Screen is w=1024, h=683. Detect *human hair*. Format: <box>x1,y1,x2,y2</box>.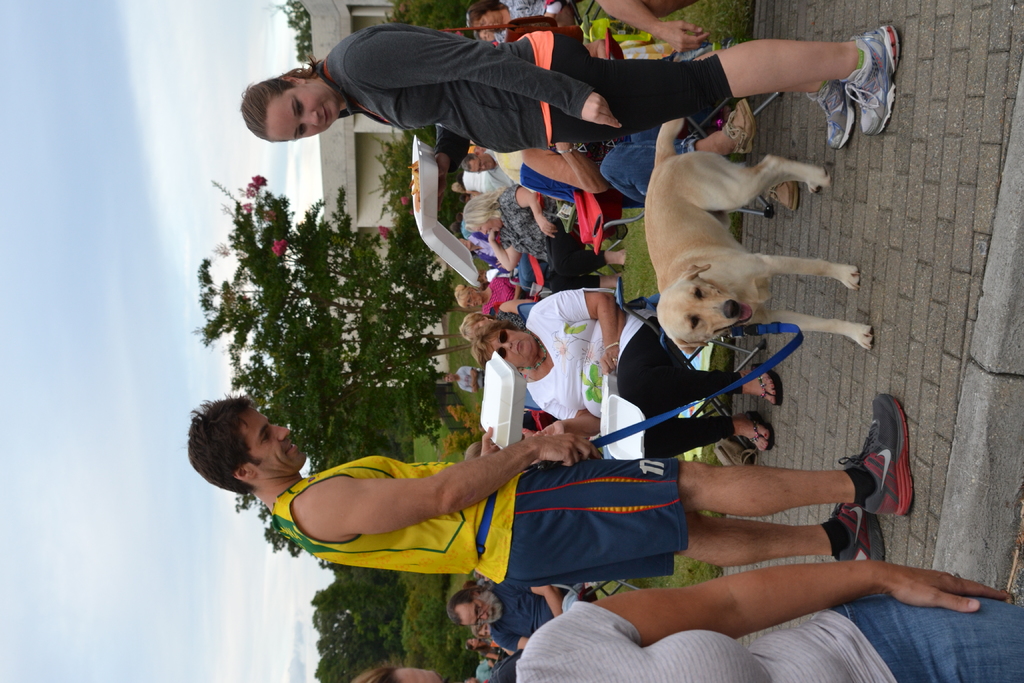
<box>454,288,470,311</box>.
